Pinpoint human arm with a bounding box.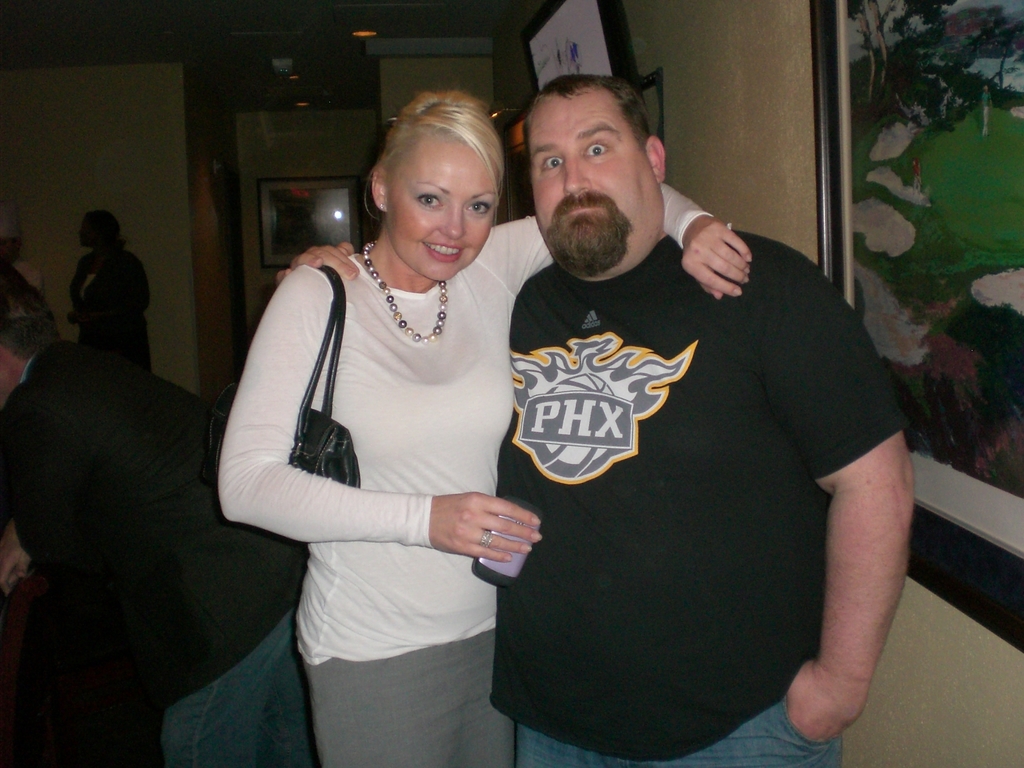
left=508, top=180, right=752, bottom=300.
